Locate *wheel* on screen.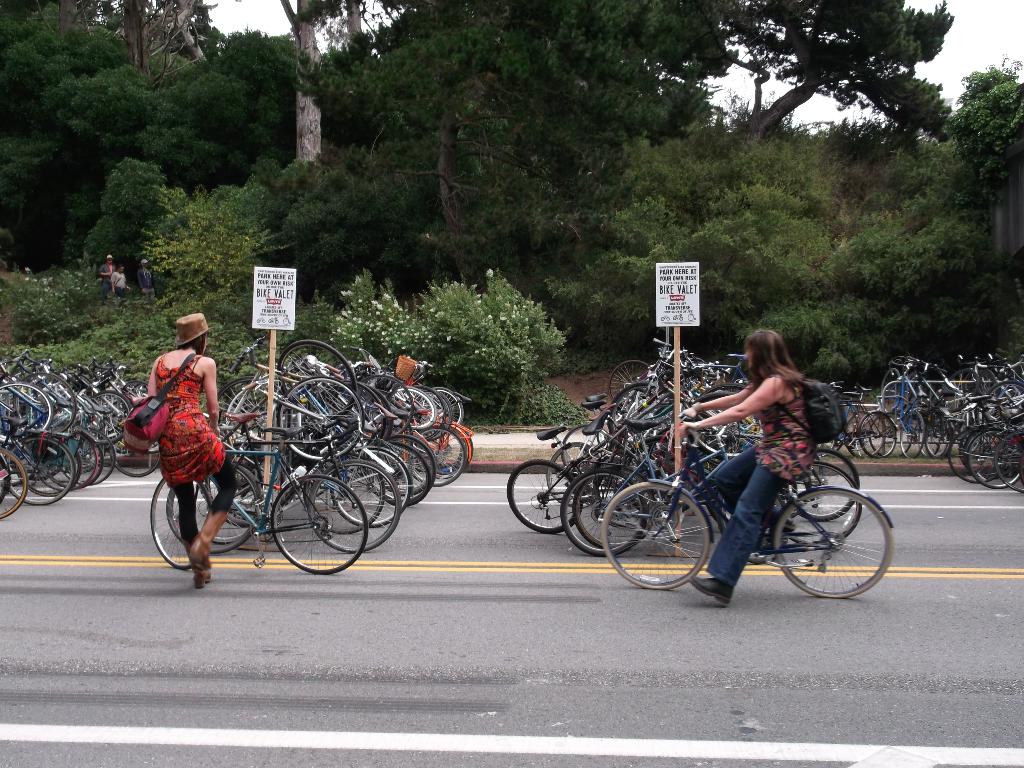
On screen at [602, 483, 710, 589].
